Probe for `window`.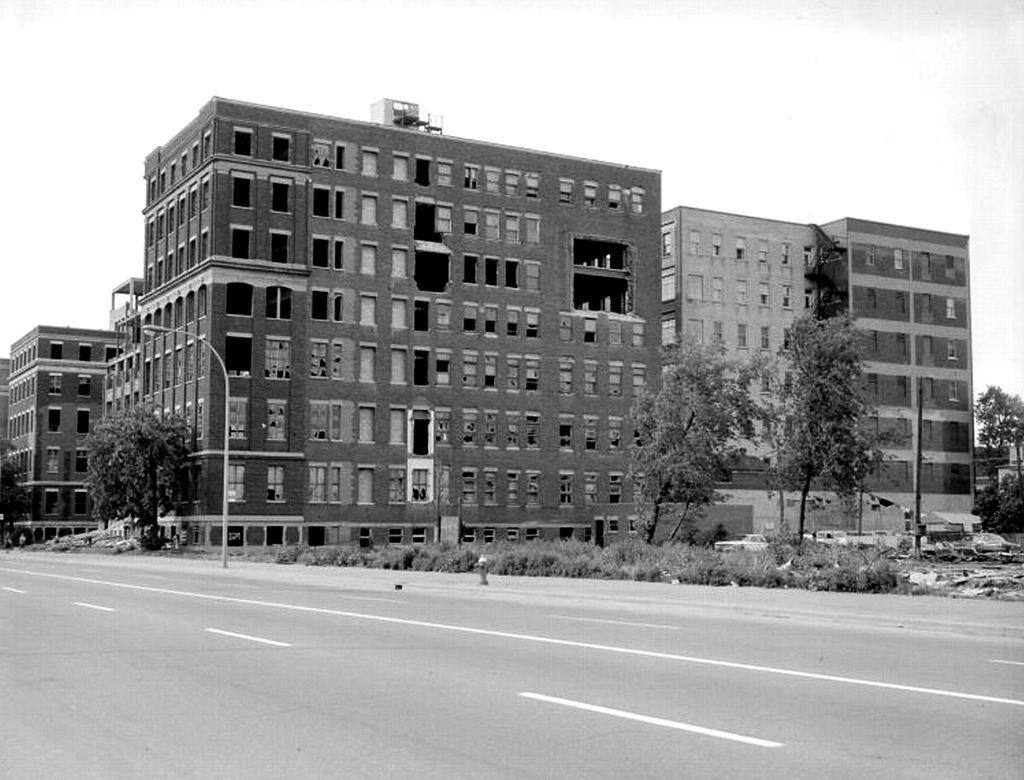
Probe result: [x1=555, y1=472, x2=578, y2=513].
